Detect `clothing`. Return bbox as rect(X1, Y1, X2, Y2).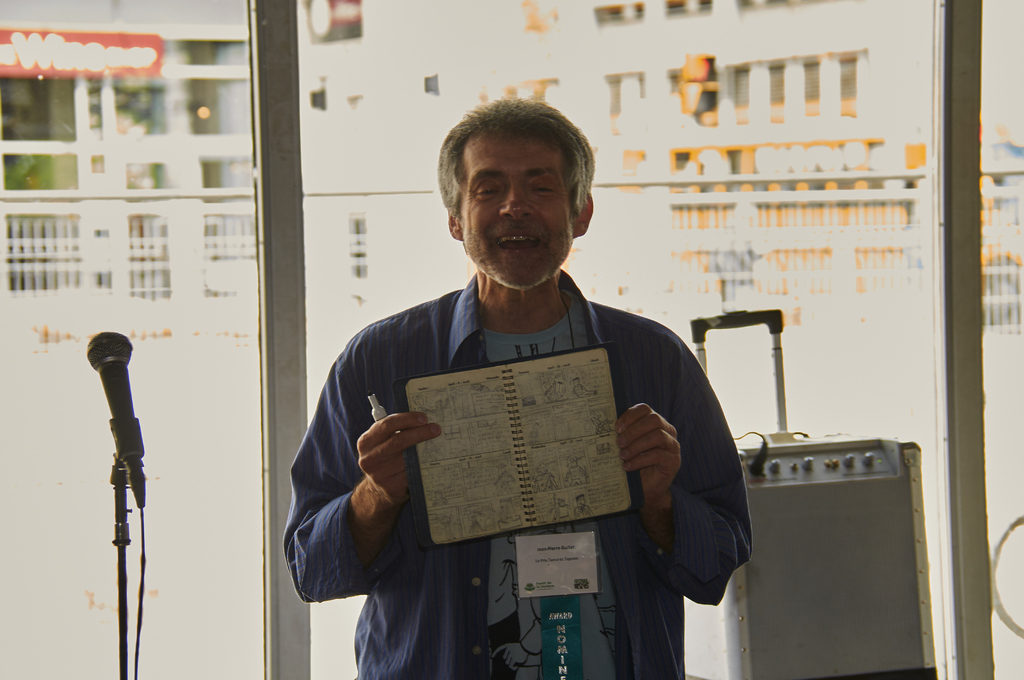
rect(335, 224, 752, 663).
